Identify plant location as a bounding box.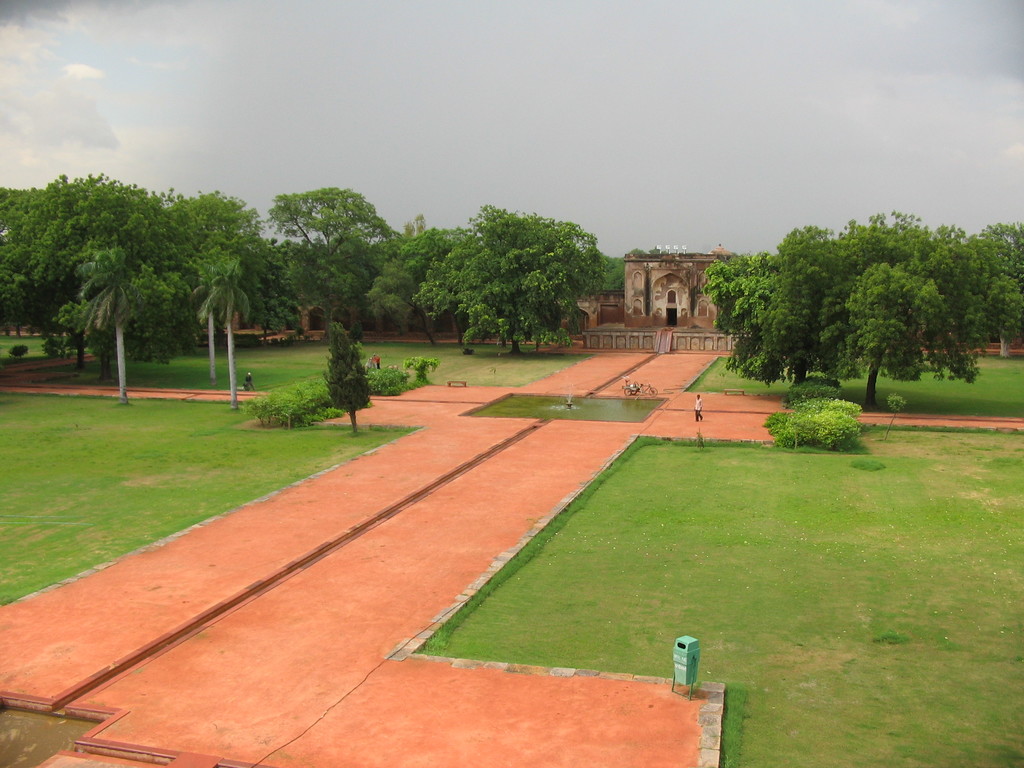
select_region(33, 328, 588, 382).
